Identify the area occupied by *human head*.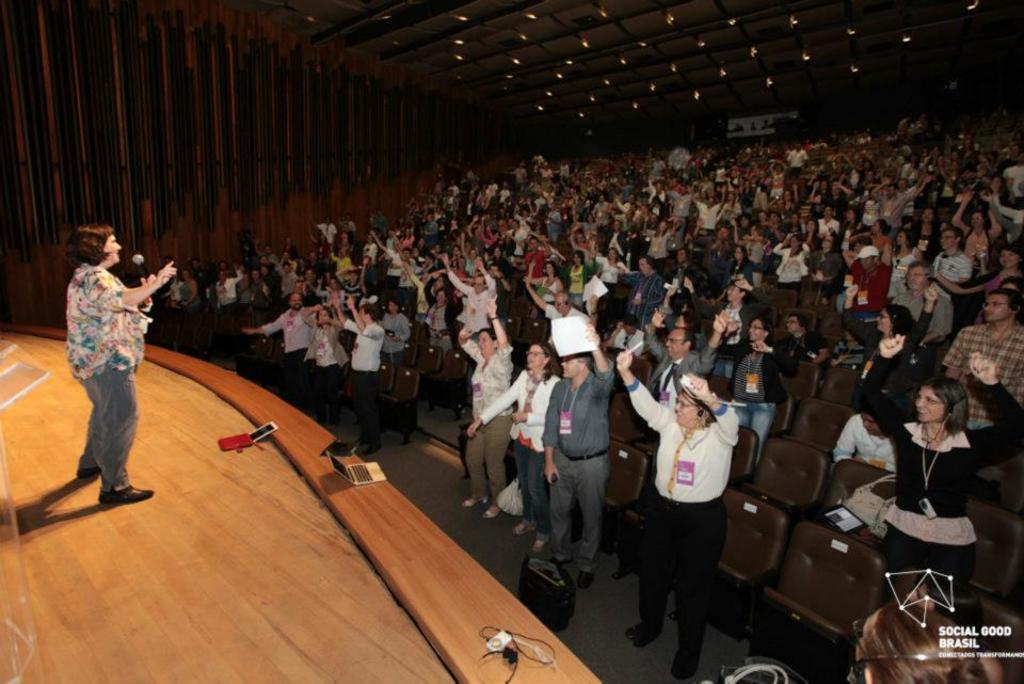
Area: bbox(676, 245, 687, 259).
